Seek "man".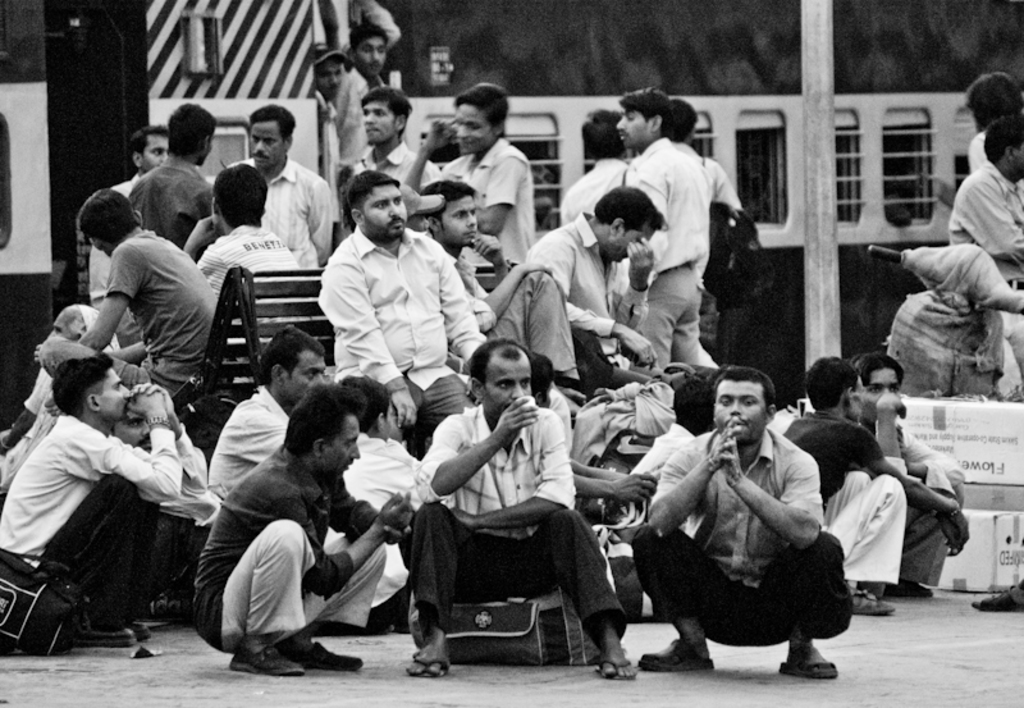
bbox(966, 65, 1023, 181).
